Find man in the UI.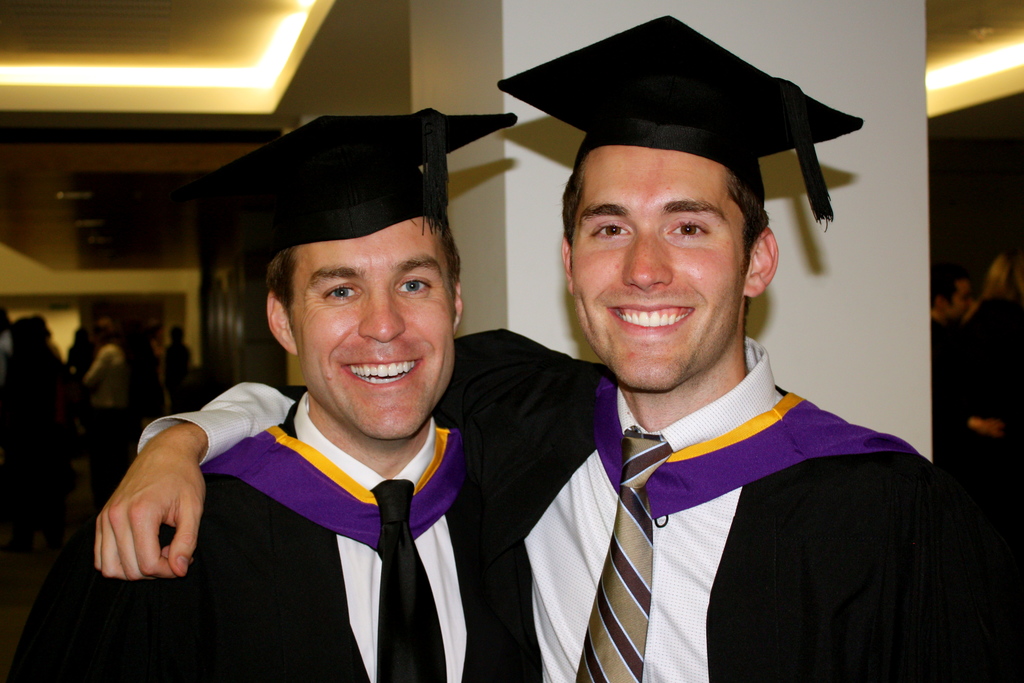
UI element at [x1=6, y1=109, x2=618, y2=680].
